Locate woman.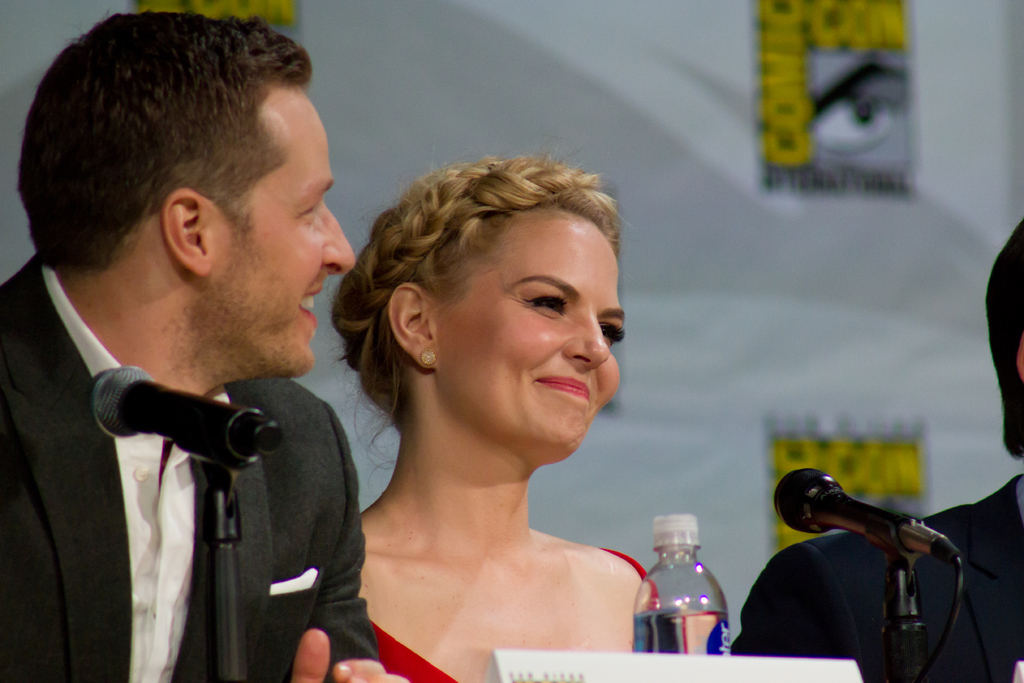
Bounding box: <region>286, 133, 680, 675</region>.
